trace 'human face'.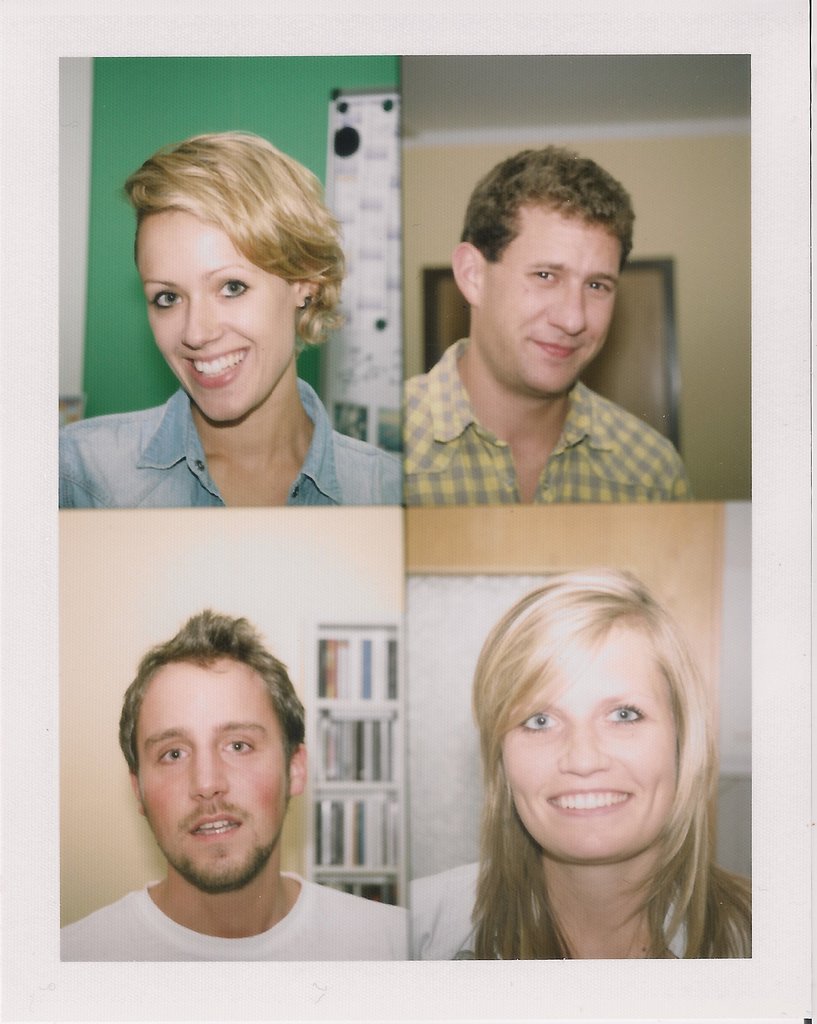
Traced to detection(480, 209, 625, 392).
